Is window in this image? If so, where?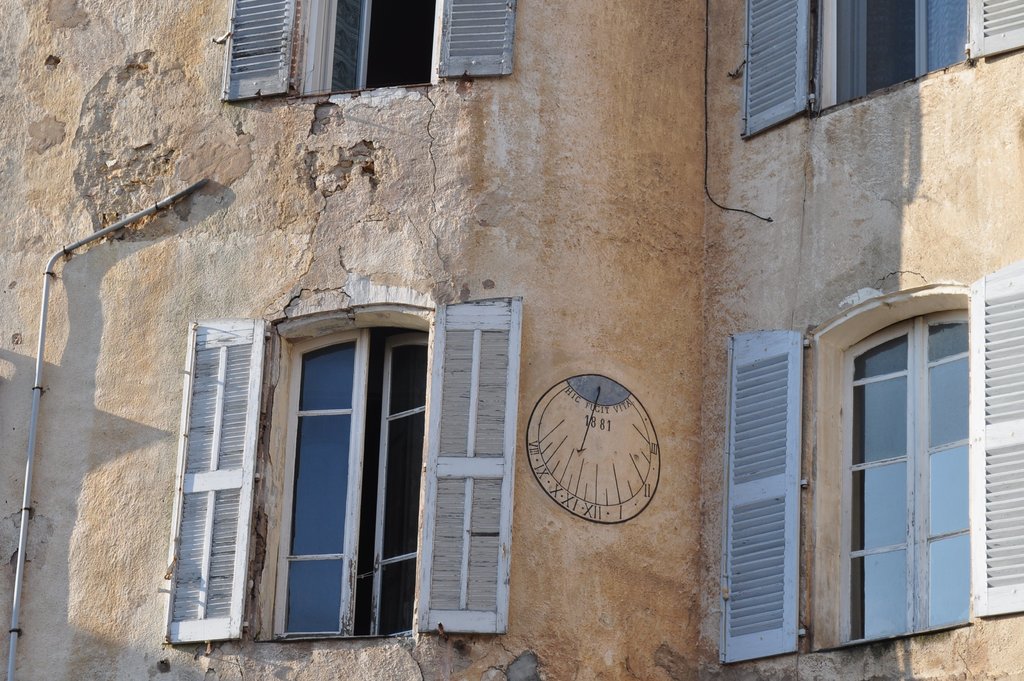
Yes, at locate(723, 254, 1023, 664).
